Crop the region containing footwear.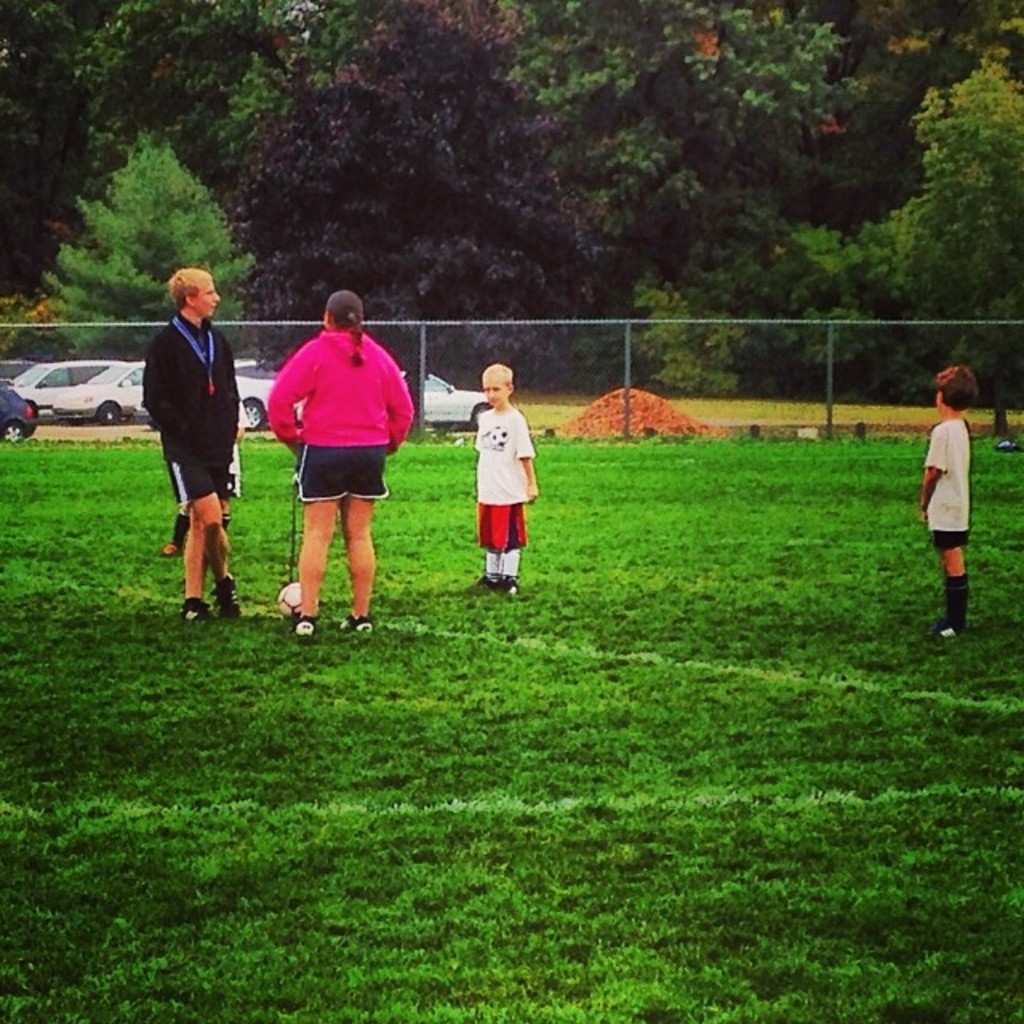
Crop region: l=930, t=570, r=970, b=640.
